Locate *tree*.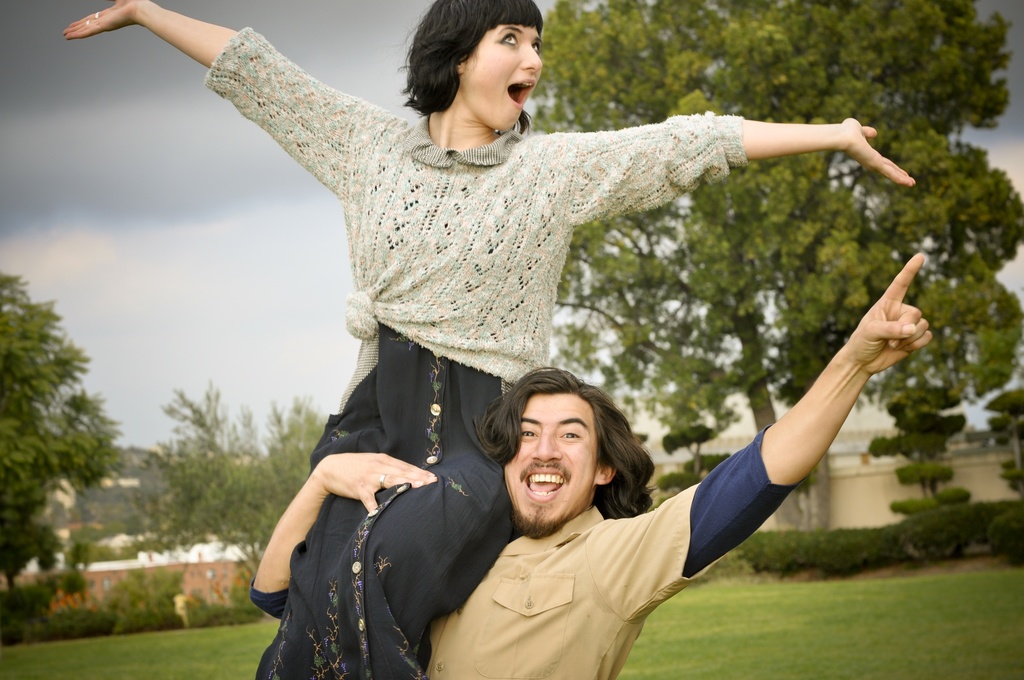
Bounding box: pyautogui.locateOnScreen(0, 270, 127, 591).
